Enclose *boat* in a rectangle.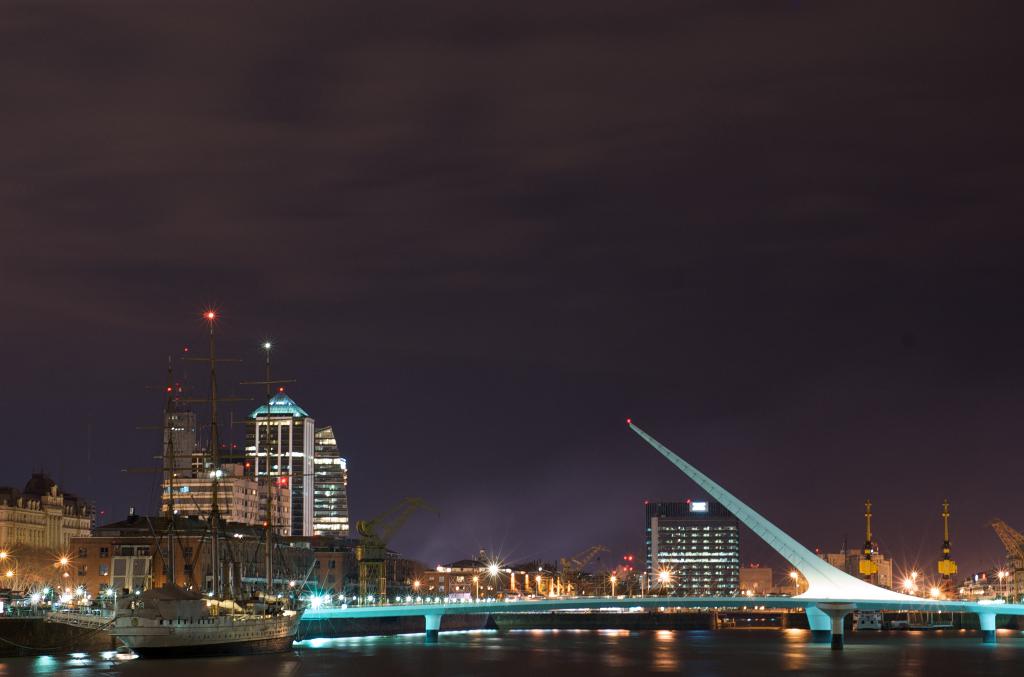
left=106, top=471, right=312, bottom=662.
